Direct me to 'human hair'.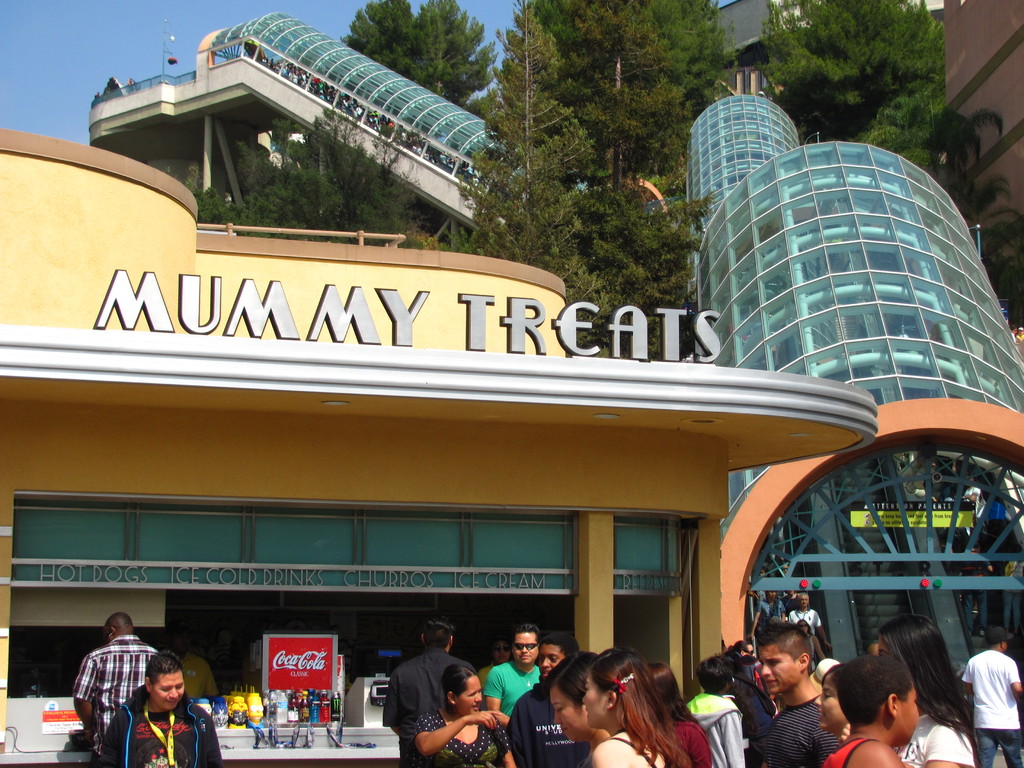
Direction: locate(755, 622, 810, 673).
